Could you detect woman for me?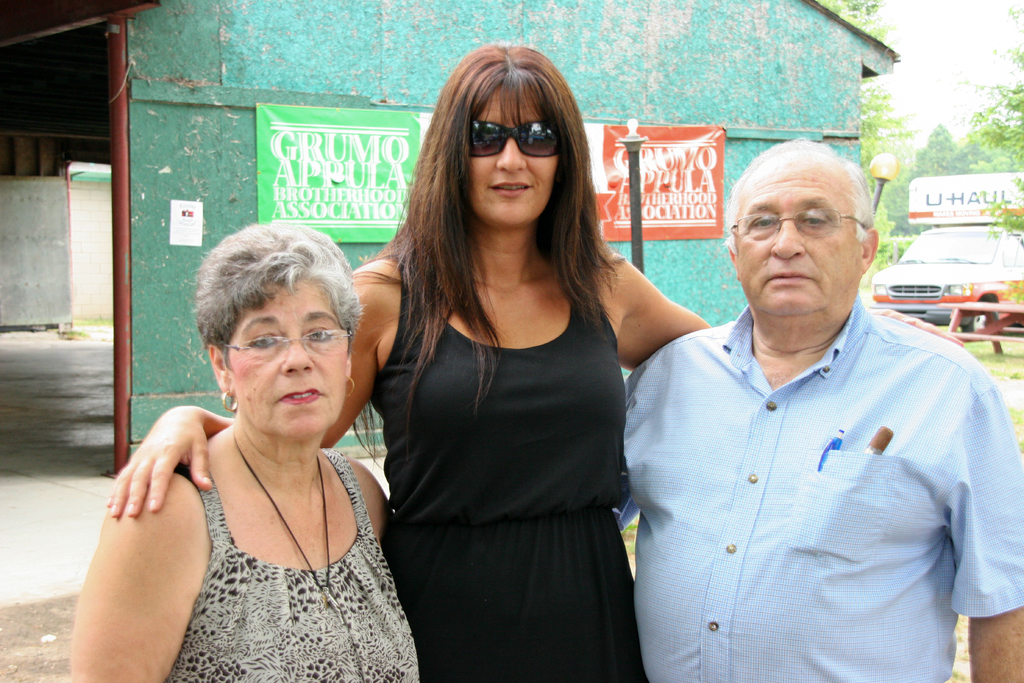
Detection result: left=604, top=136, right=1023, bottom=682.
